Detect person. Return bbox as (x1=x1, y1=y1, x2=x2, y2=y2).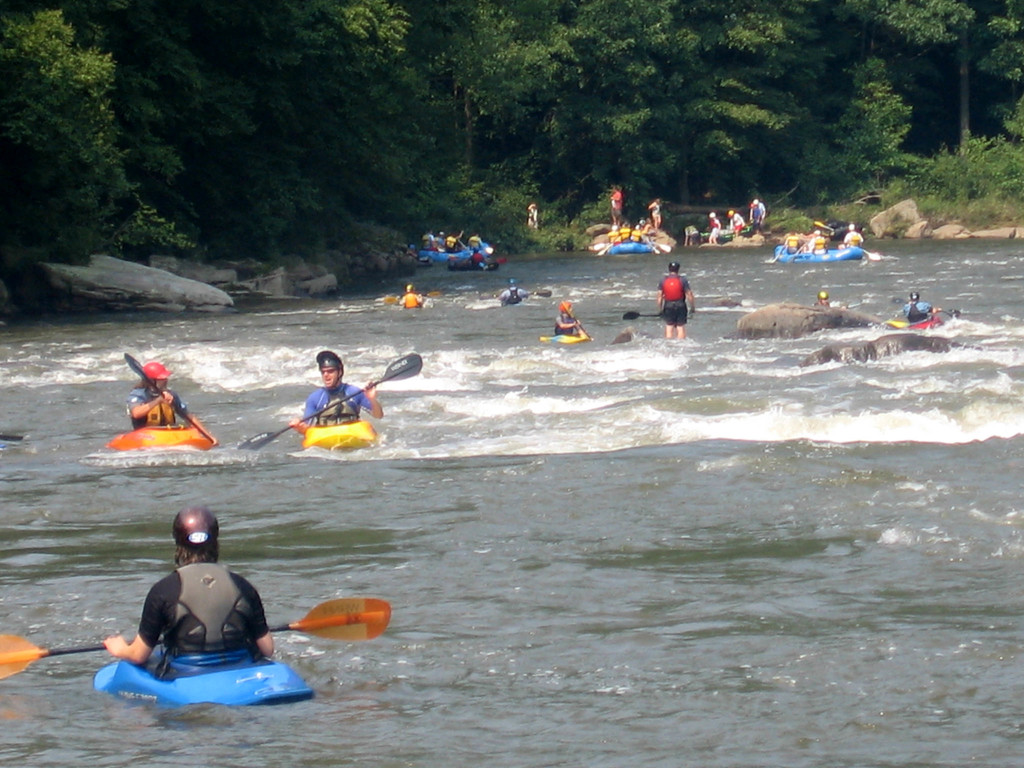
(x1=901, y1=289, x2=940, y2=325).
